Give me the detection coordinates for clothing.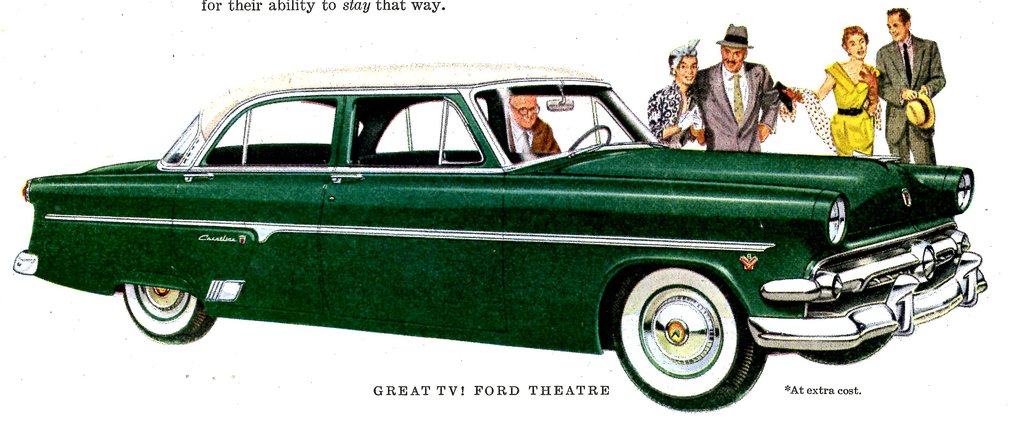
<box>824,60,875,155</box>.
